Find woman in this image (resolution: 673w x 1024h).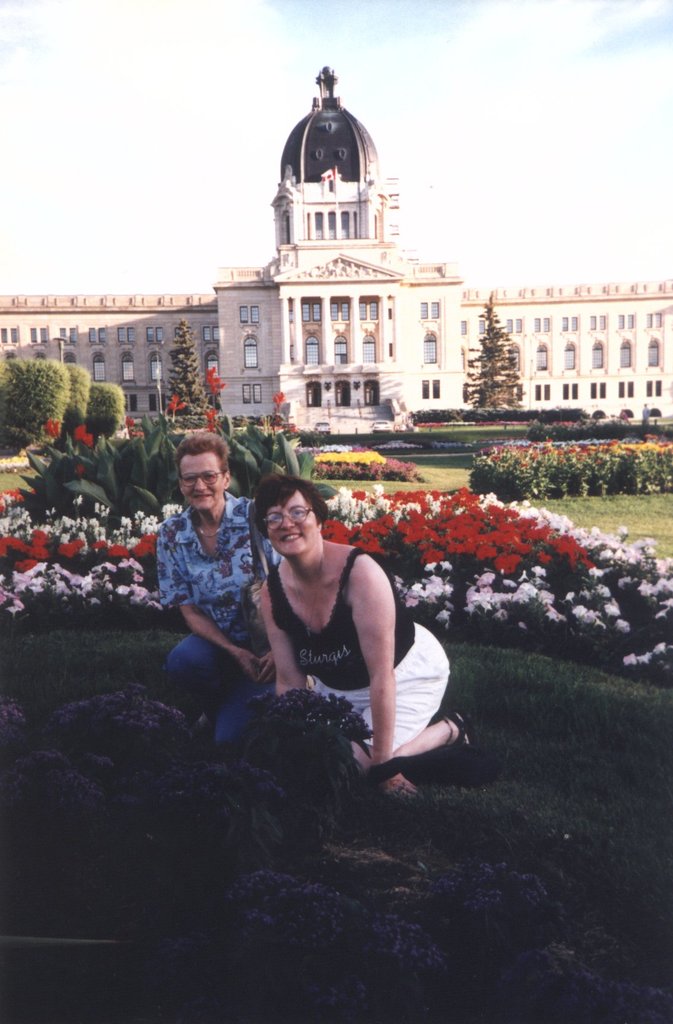
217, 454, 437, 797.
